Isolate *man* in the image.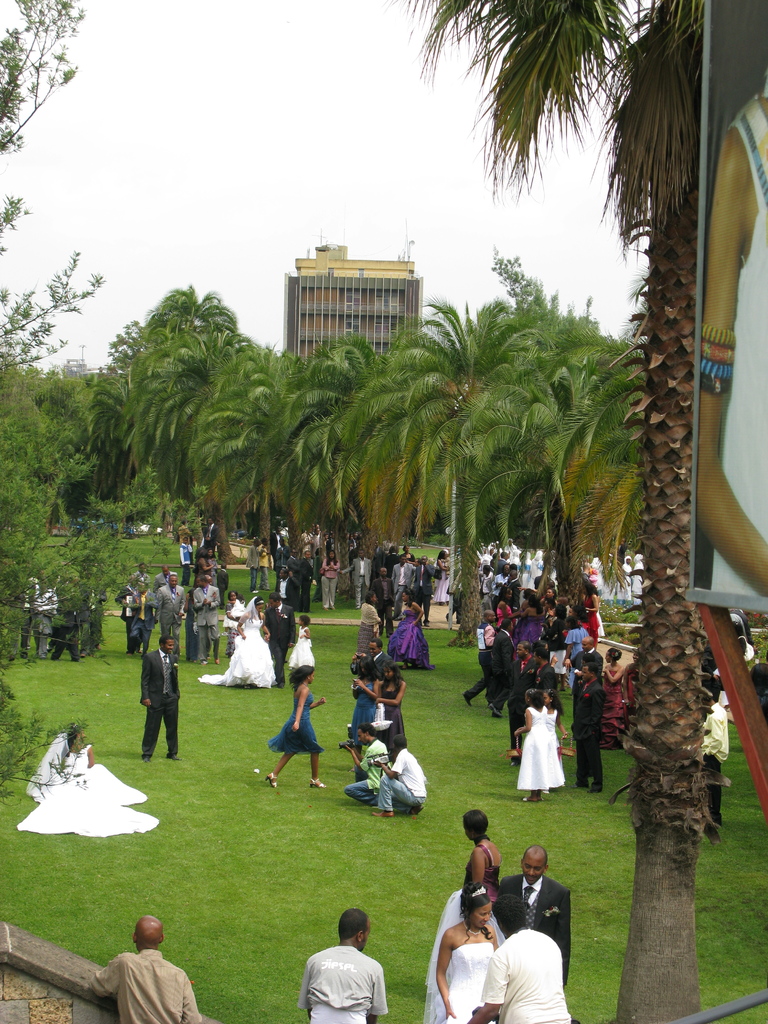
Isolated region: locate(566, 638, 604, 713).
